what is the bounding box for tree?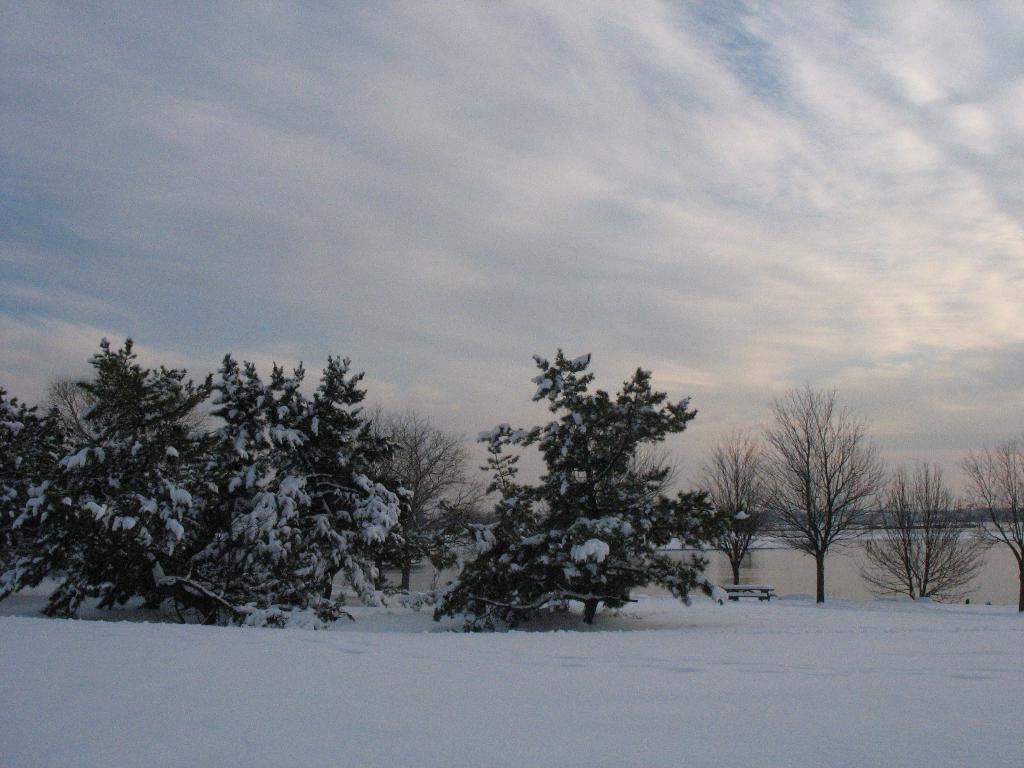
[left=0, top=321, right=255, bottom=628].
